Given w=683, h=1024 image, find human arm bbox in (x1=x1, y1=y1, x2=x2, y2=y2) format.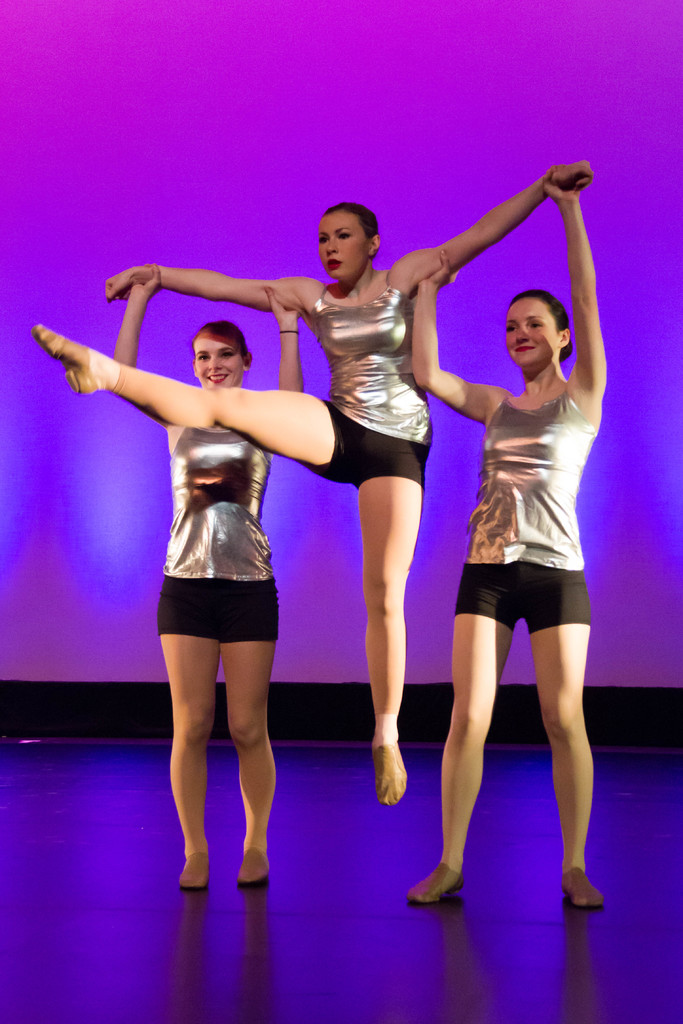
(x1=261, y1=285, x2=317, y2=407).
